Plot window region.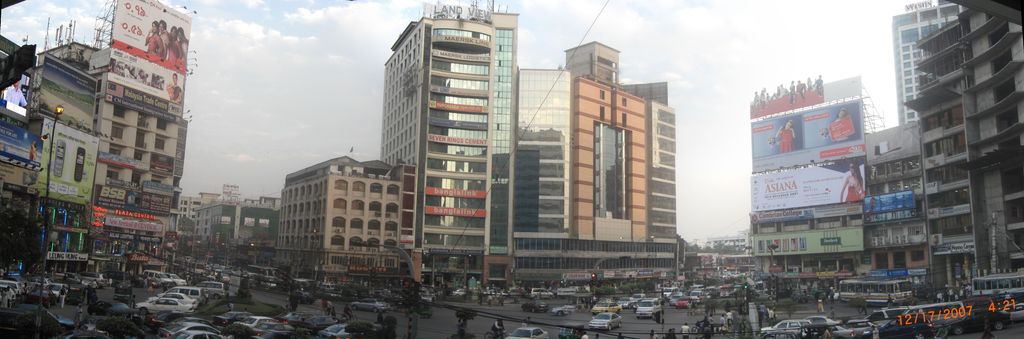
Plotted at select_region(906, 88, 911, 92).
